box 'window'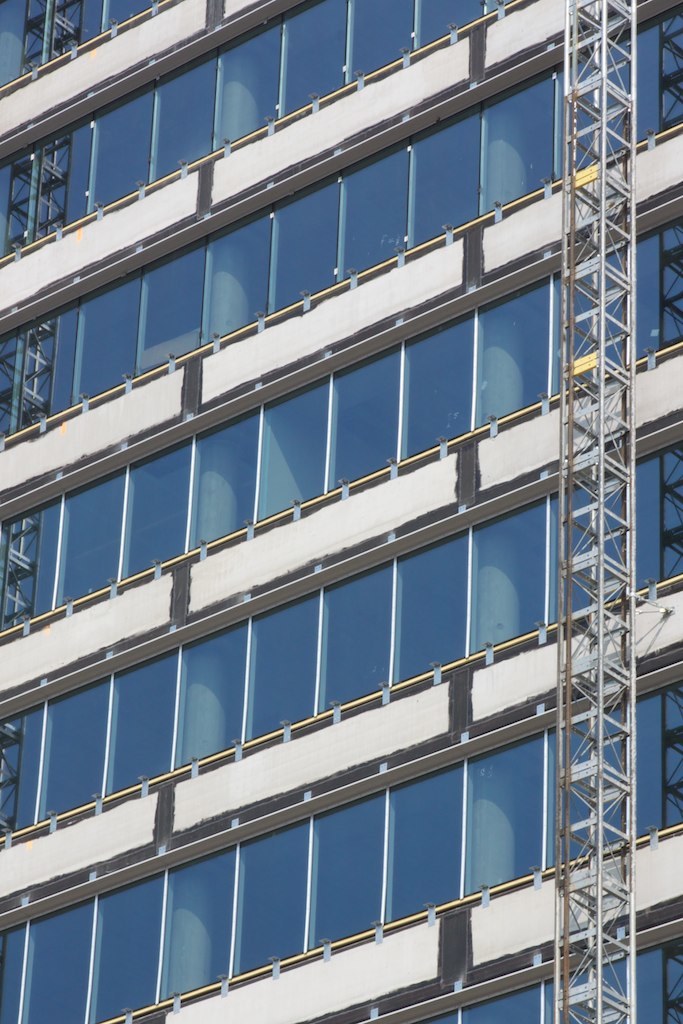
left=537, top=182, right=682, bottom=382
